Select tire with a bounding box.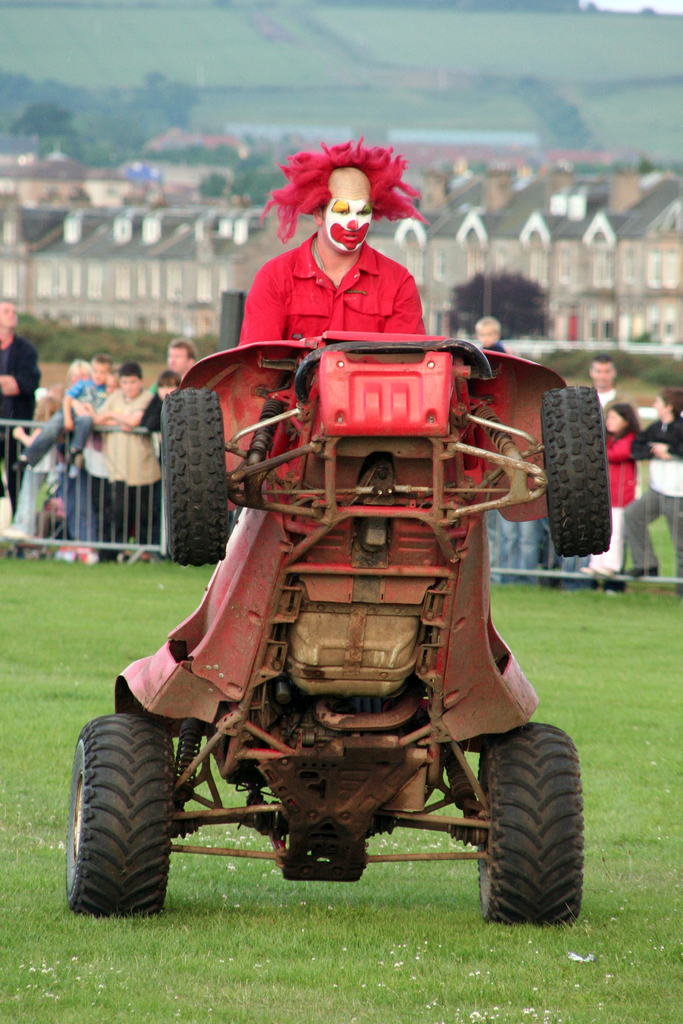
{"left": 64, "top": 708, "right": 188, "bottom": 926}.
